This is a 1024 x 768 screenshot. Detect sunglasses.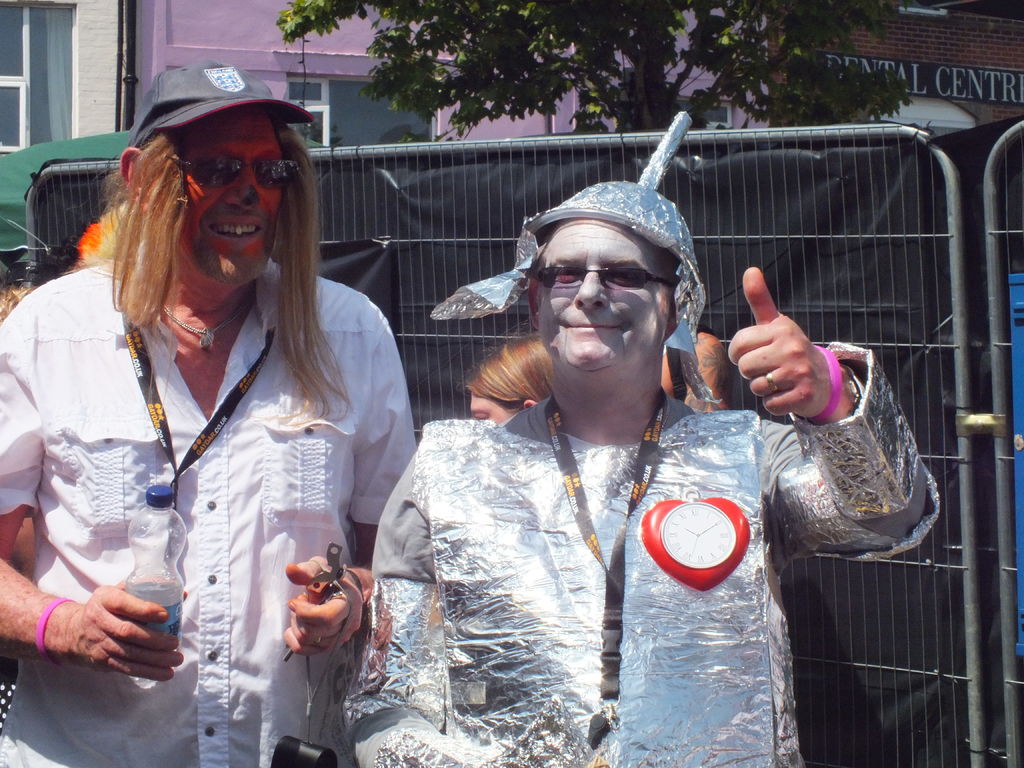
170,146,304,202.
